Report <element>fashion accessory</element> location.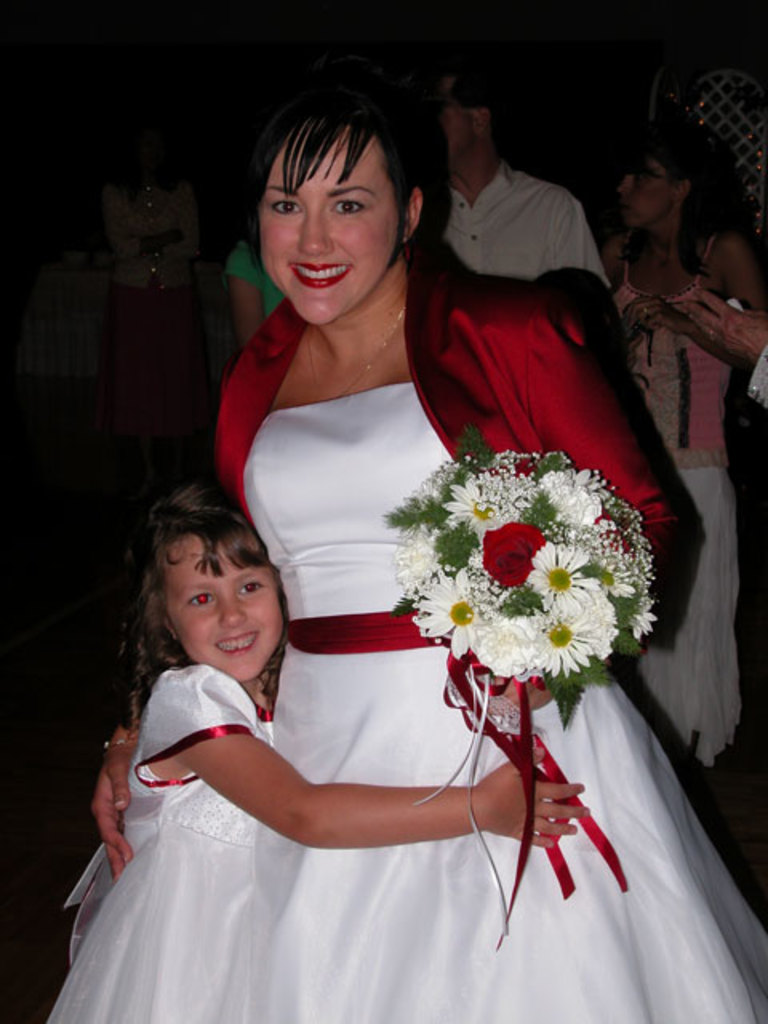
Report: bbox=(101, 733, 139, 752).
